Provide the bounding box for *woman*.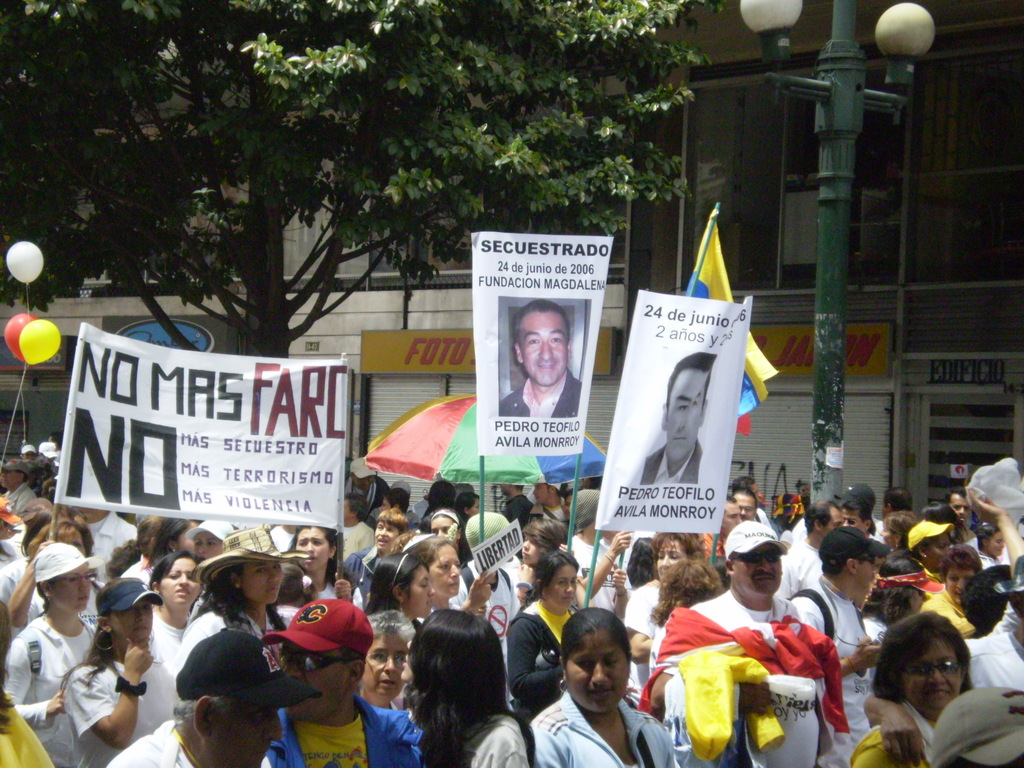
506/548/579/723.
